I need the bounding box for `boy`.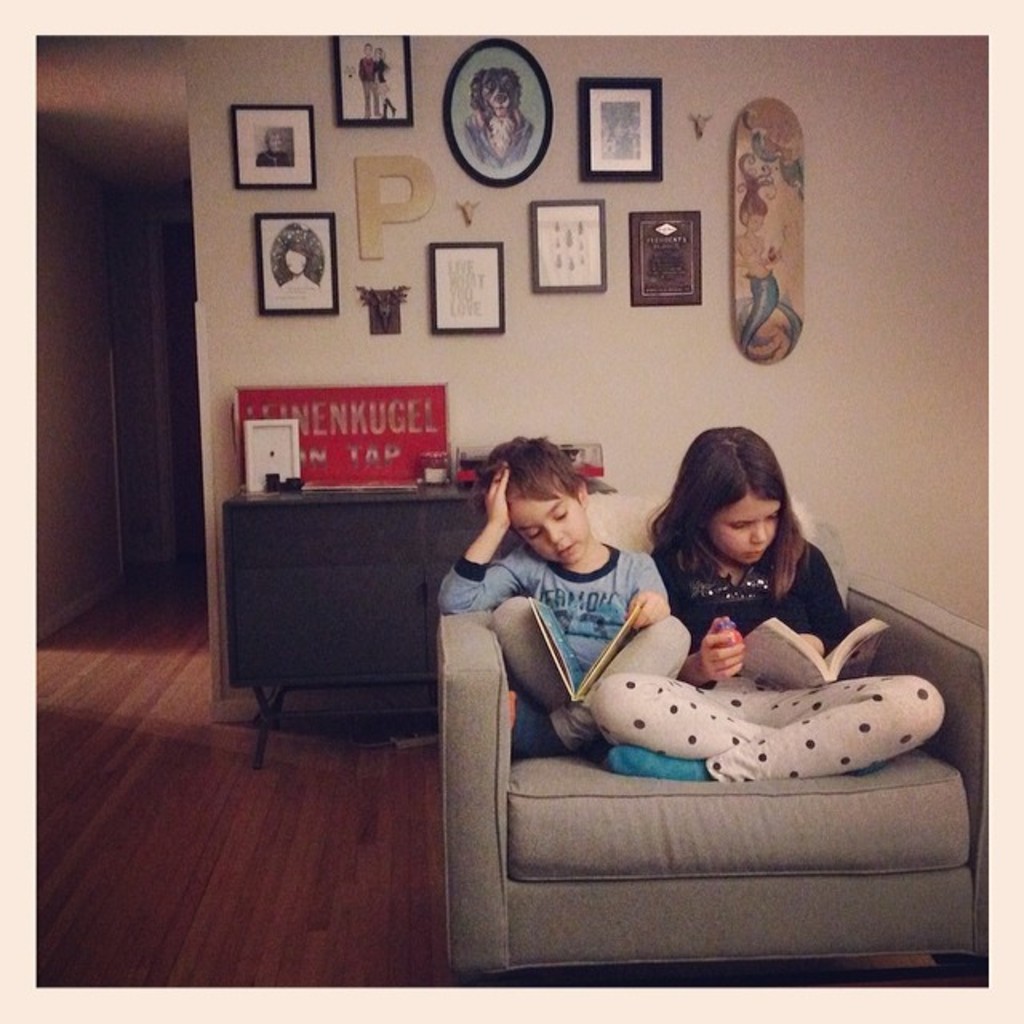
Here it is: detection(432, 443, 706, 750).
